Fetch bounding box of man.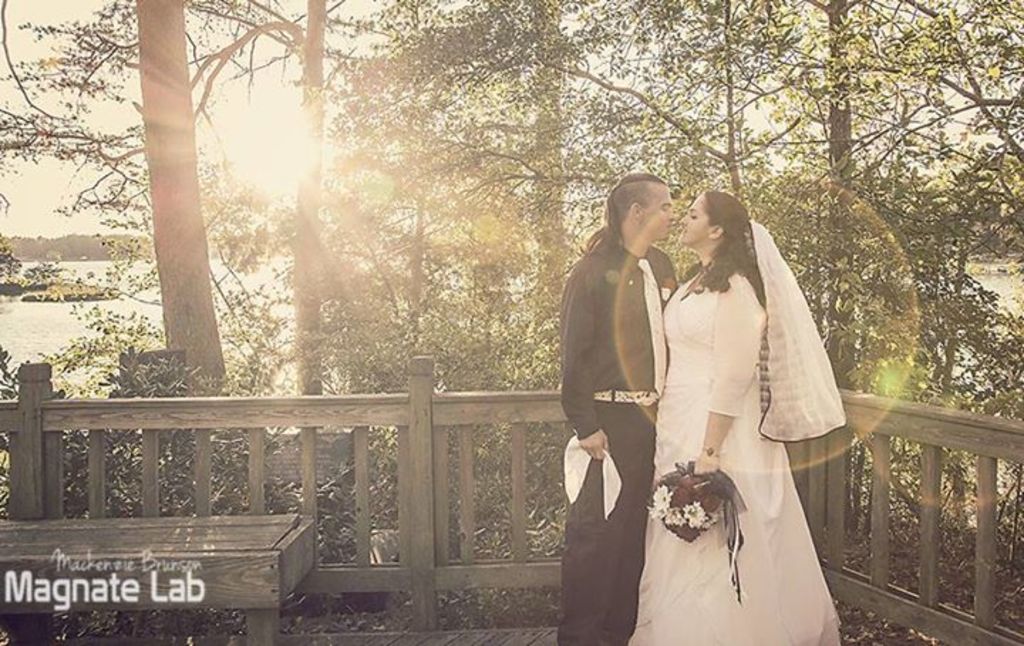
Bbox: 559 168 698 618.
